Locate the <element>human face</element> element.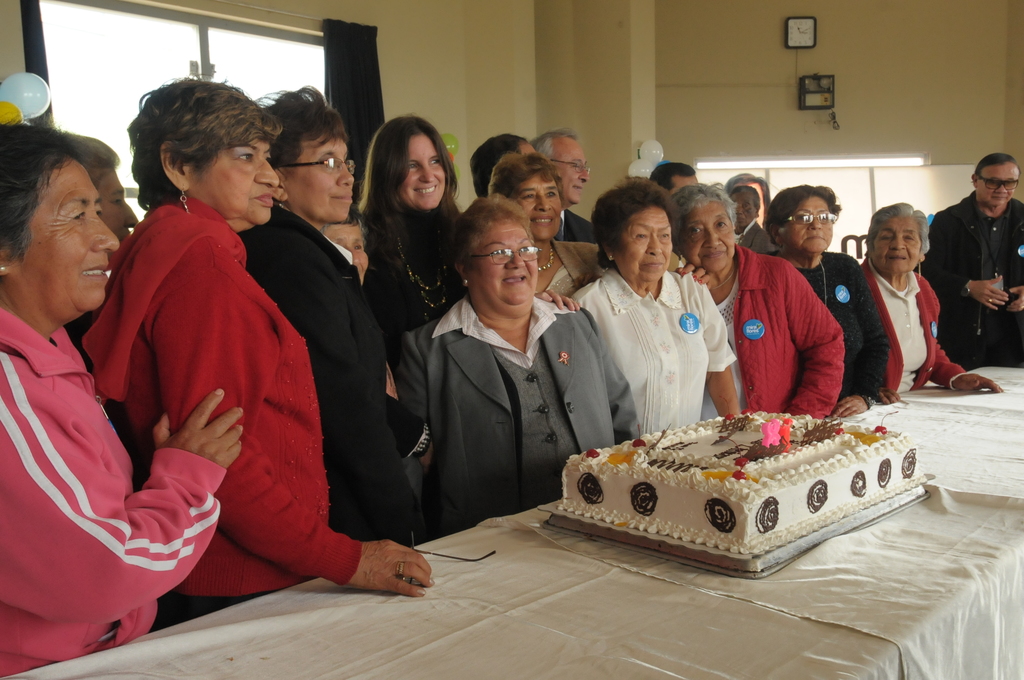
Element bbox: bbox=[872, 219, 917, 271].
